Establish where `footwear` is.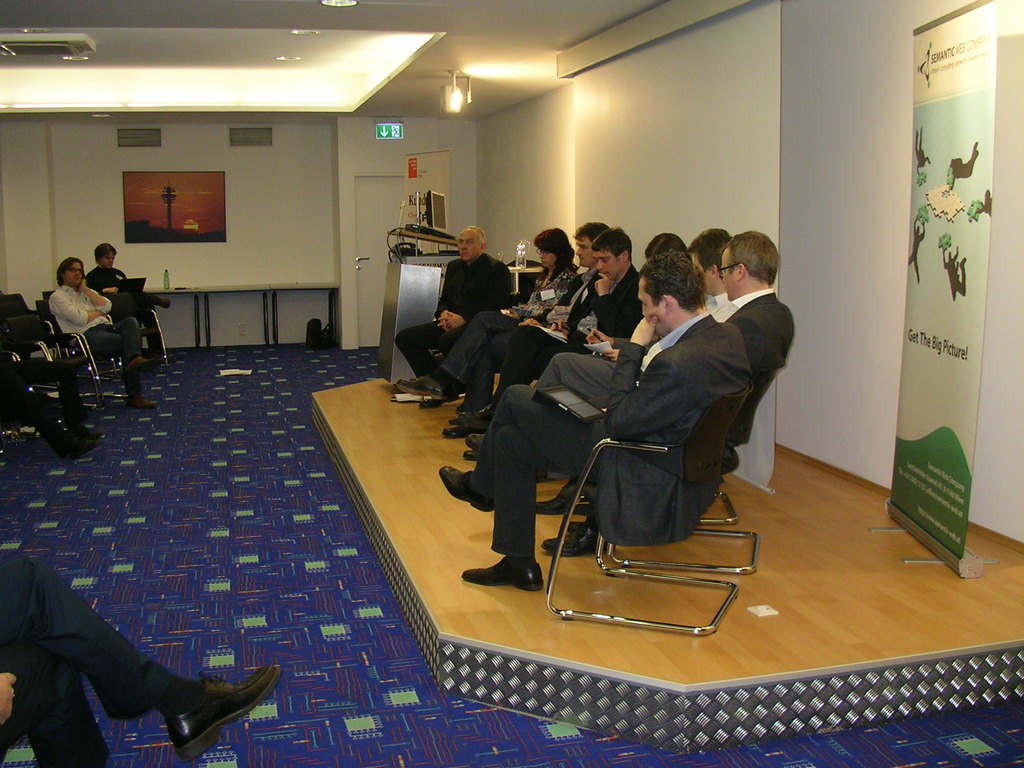
Established at rect(134, 396, 154, 413).
